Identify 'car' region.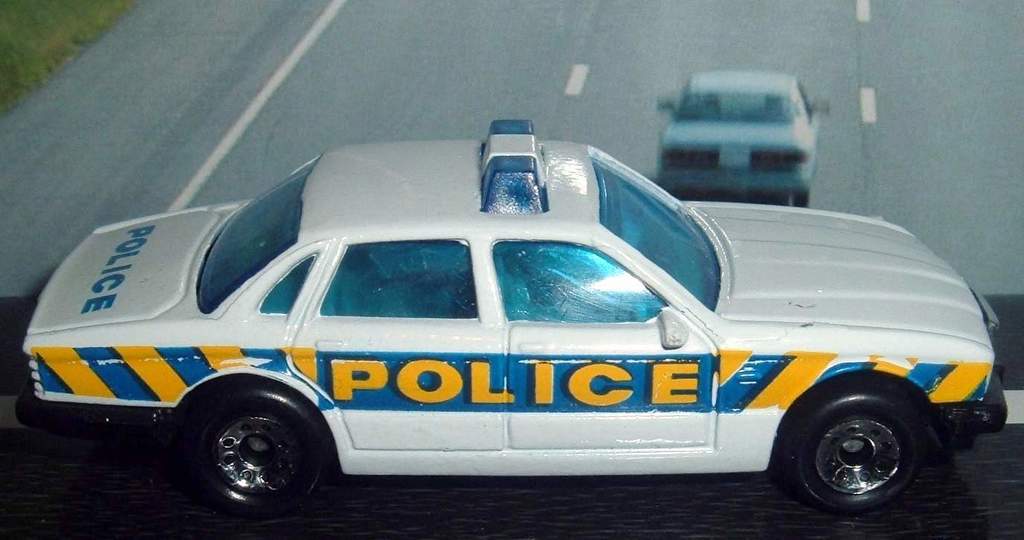
Region: {"x1": 657, "y1": 67, "x2": 825, "y2": 208}.
